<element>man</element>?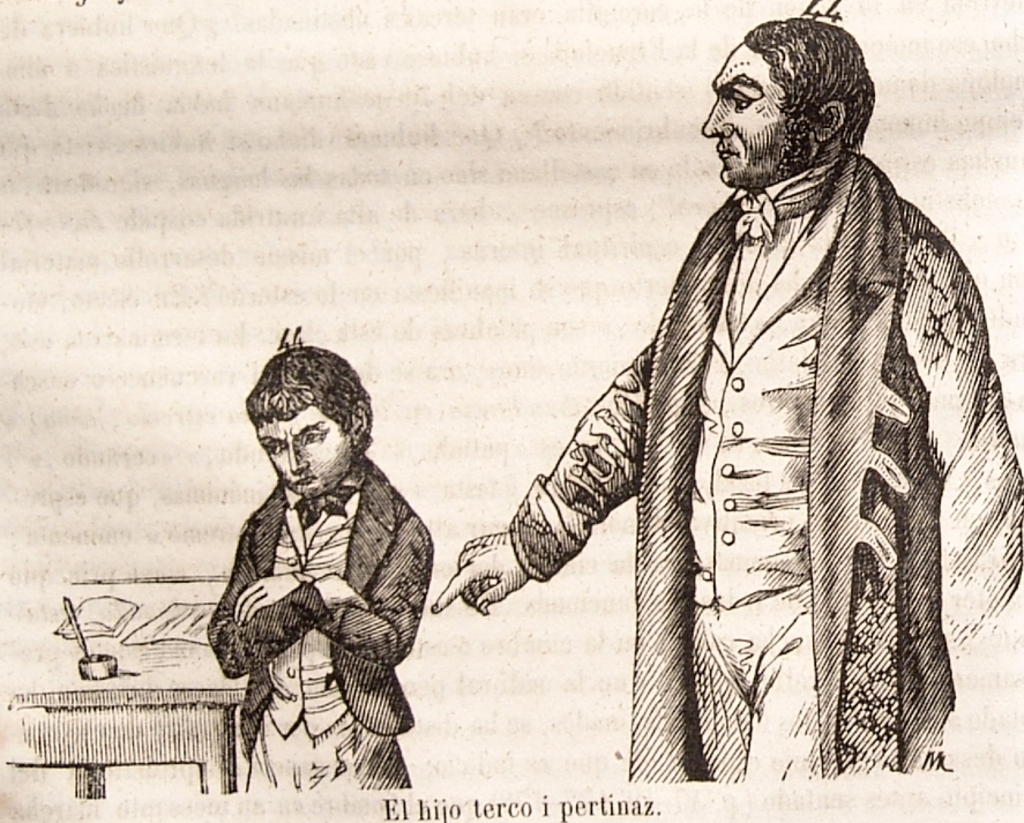
x1=424, y1=15, x2=1023, y2=784
